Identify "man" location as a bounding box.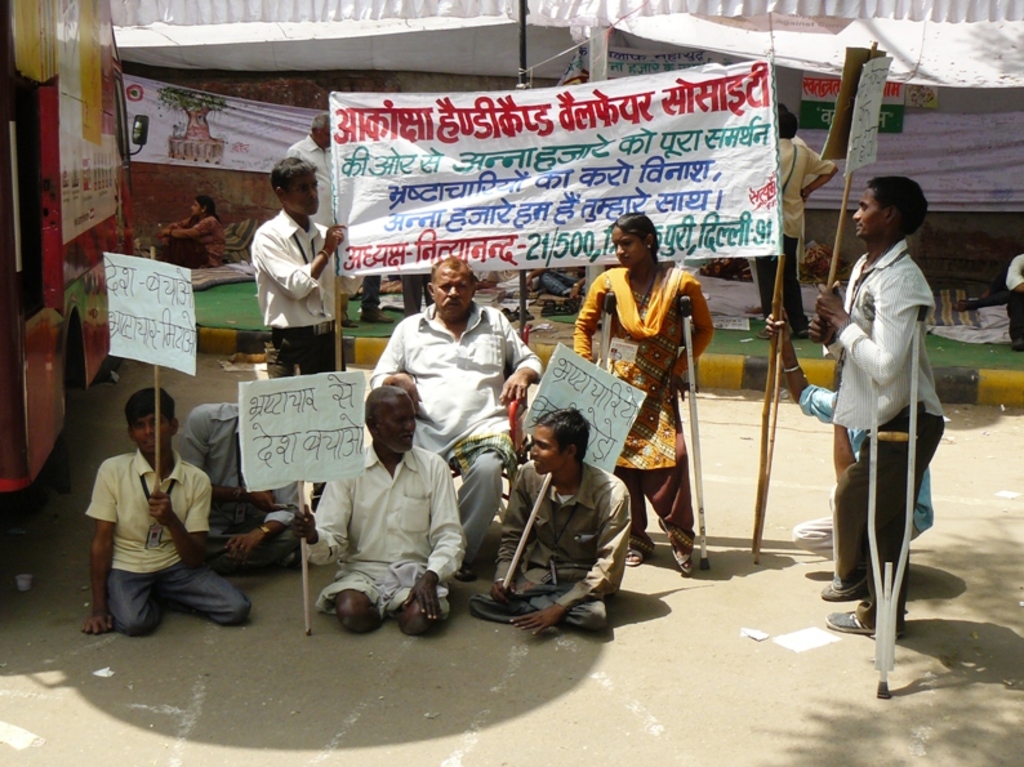
locate(281, 113, 361, 330).
